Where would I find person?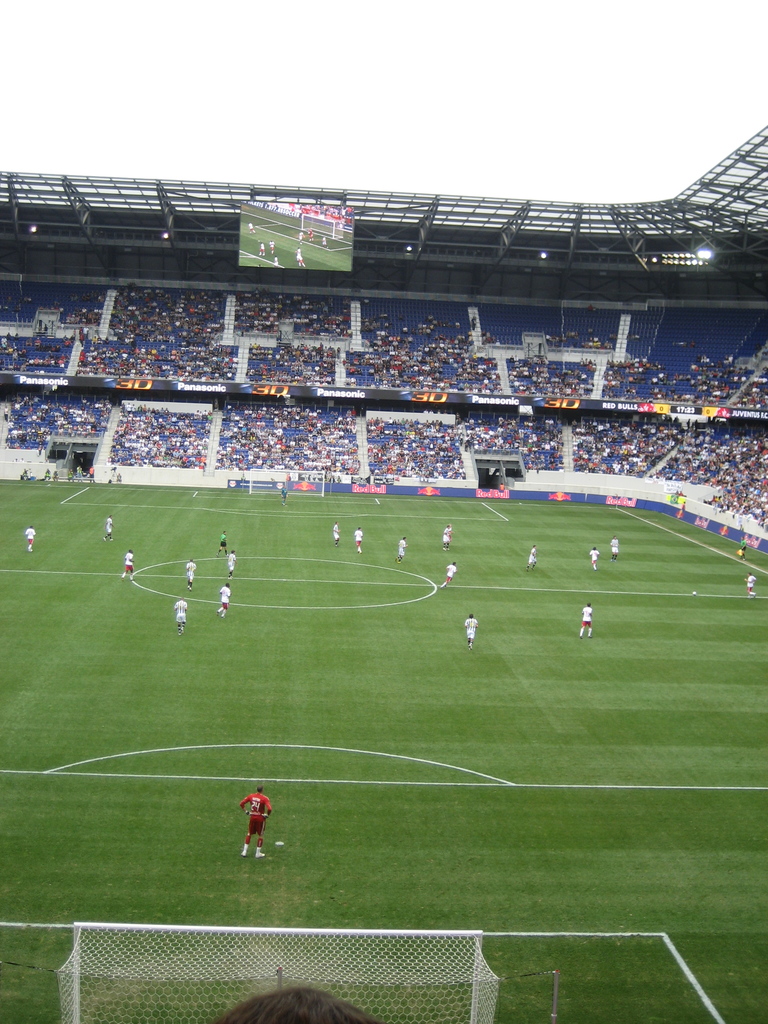
At select_region(608, 531, 623, 564).
